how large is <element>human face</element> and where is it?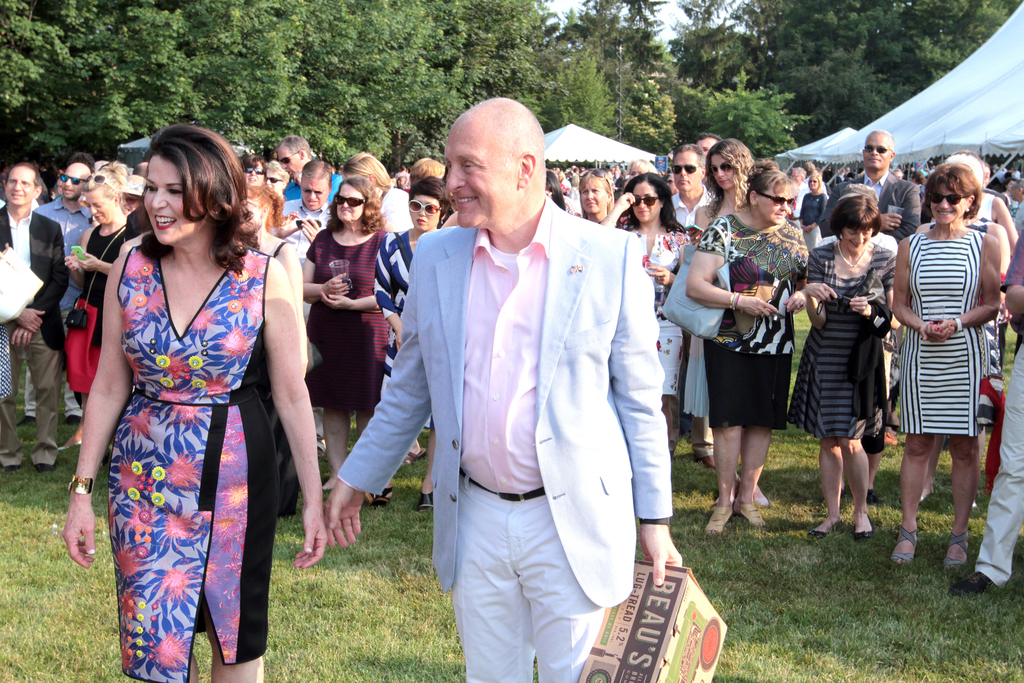
Bounding box: bbox=[409, 194, 434, 228].
